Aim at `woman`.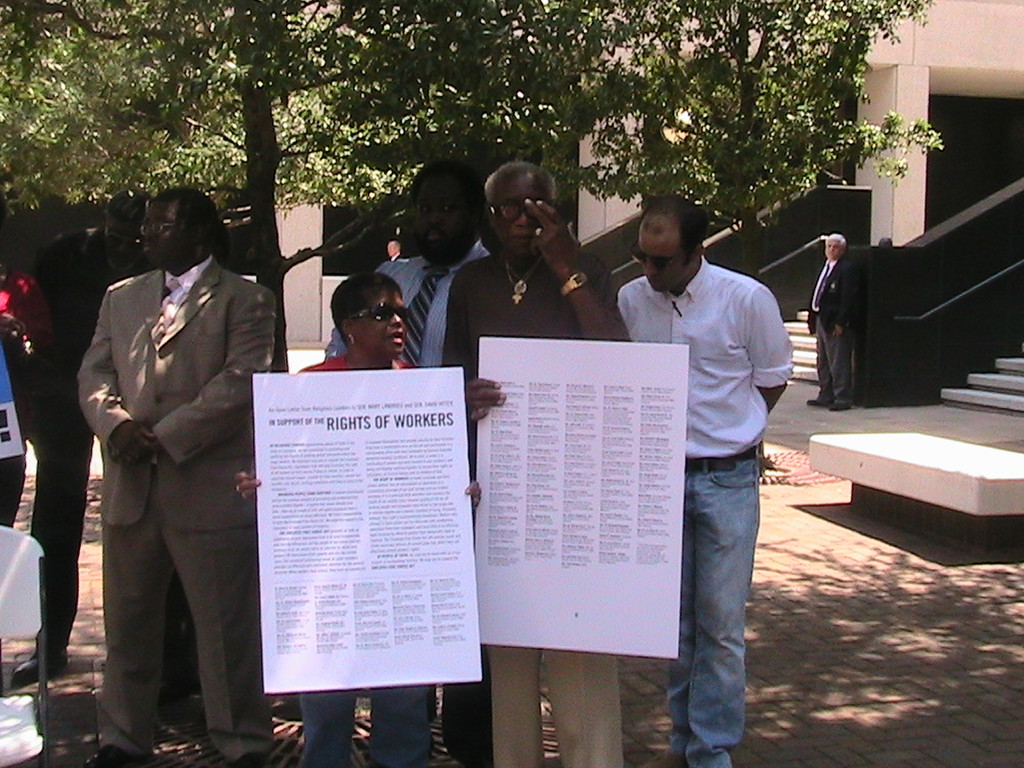
Aimed at [237,274,474,767].
